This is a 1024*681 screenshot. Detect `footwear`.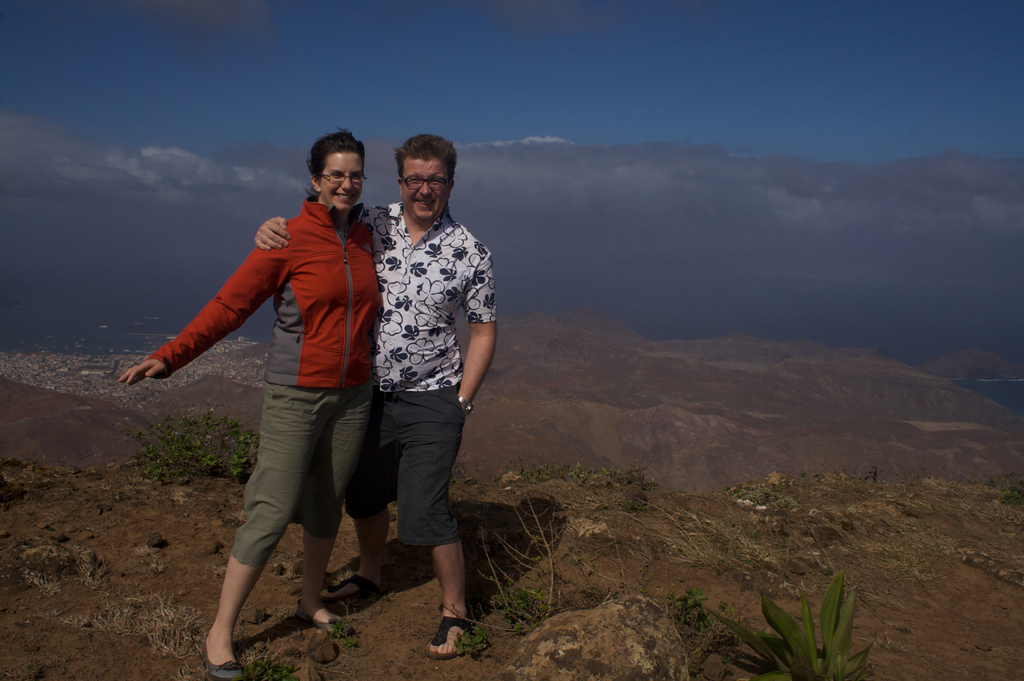
<region>428, 618, 476, 660</region>.
